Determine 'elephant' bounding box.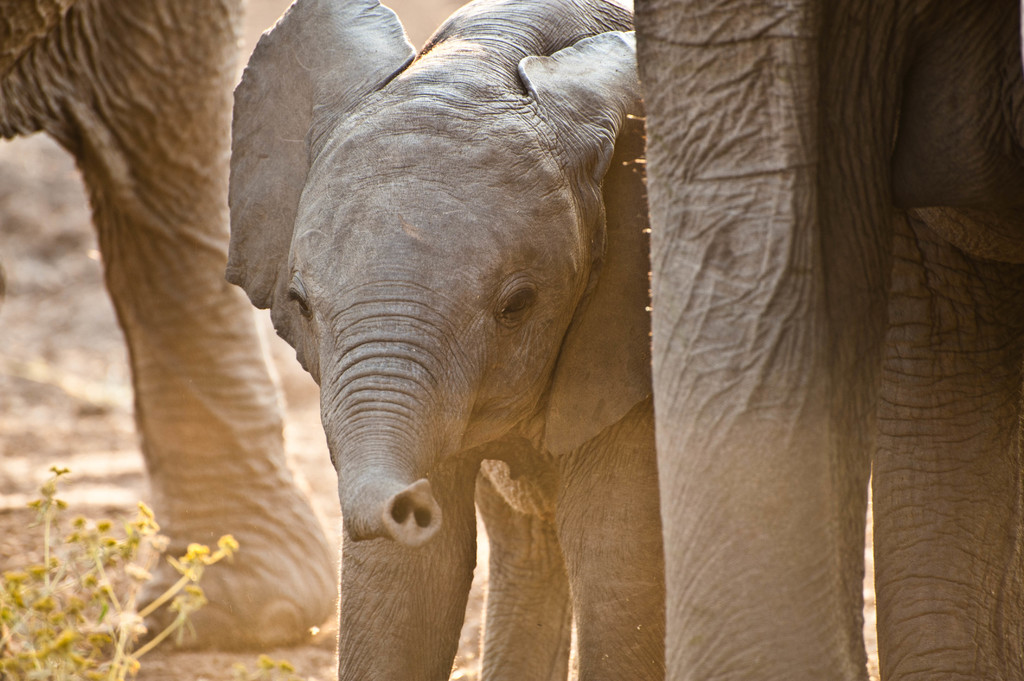
Determined: left=627, top=0, right=1023, bottom=680.
